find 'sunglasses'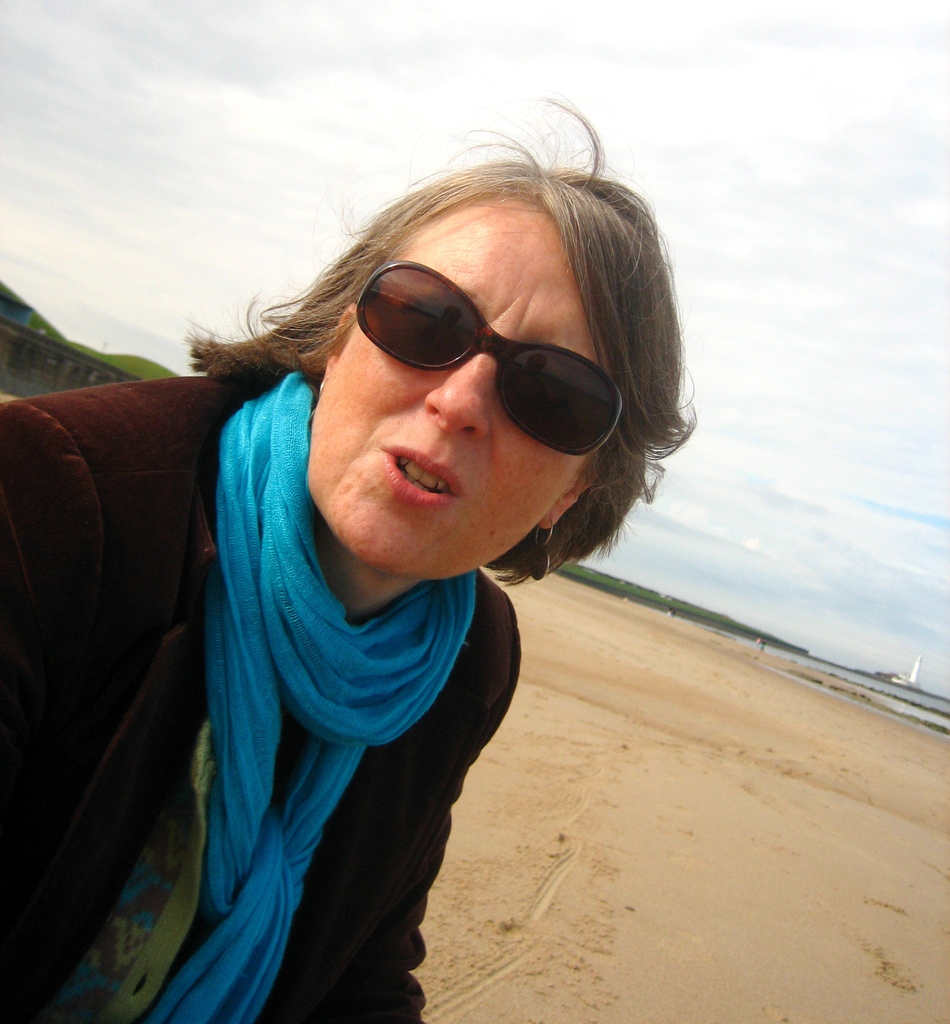
bbox(354, 259, 630, 457)
